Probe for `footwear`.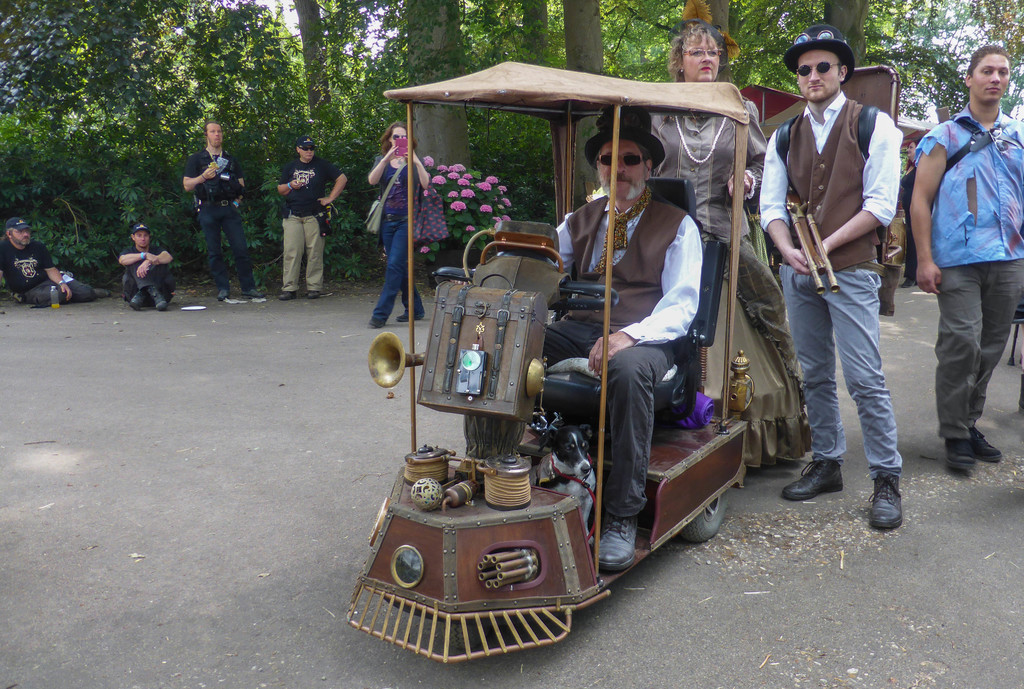
Probe result: <bbox>967, 424, 1001, 462</bbox>.
